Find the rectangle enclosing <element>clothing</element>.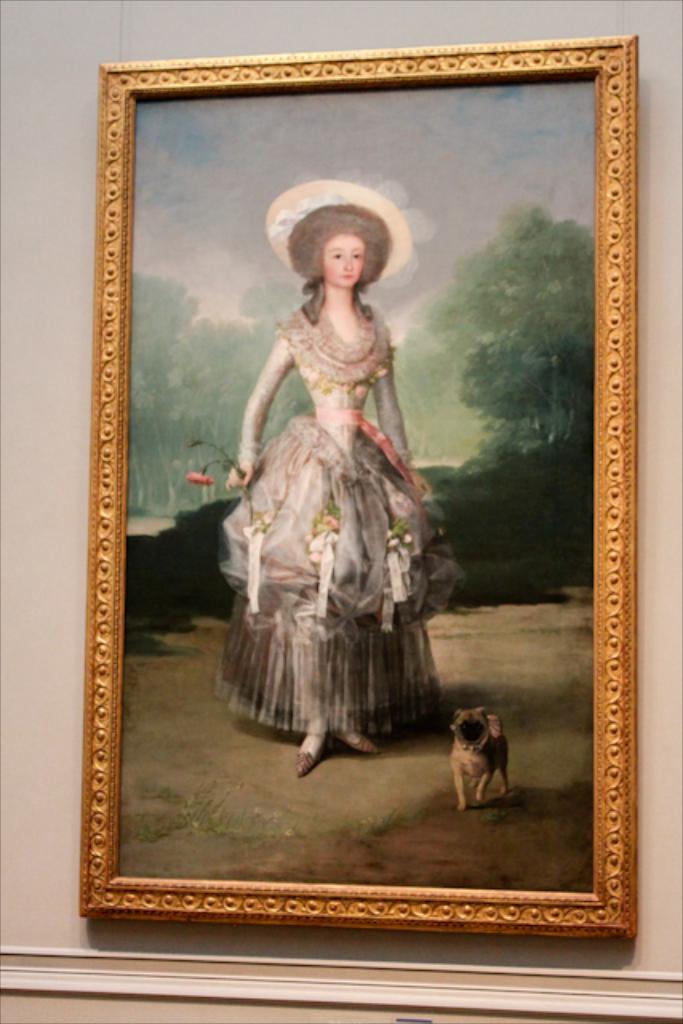
rect(190, 336, 473, 776).
